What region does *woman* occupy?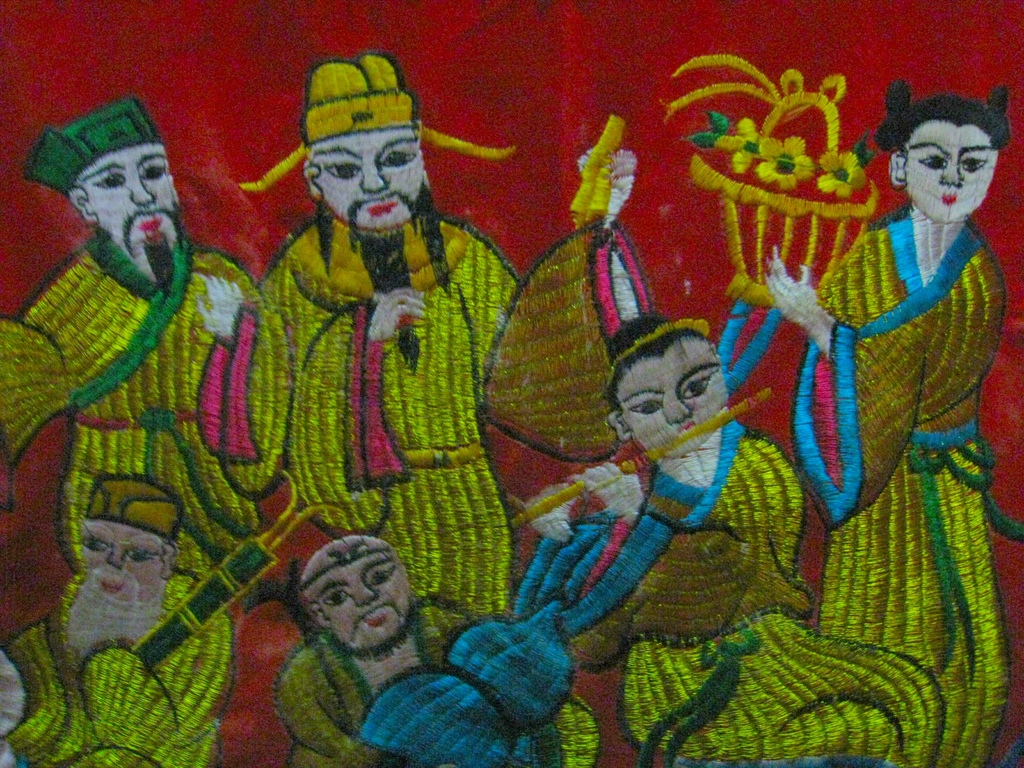
(x1=514, y1=301, x2=944, y2=767).
